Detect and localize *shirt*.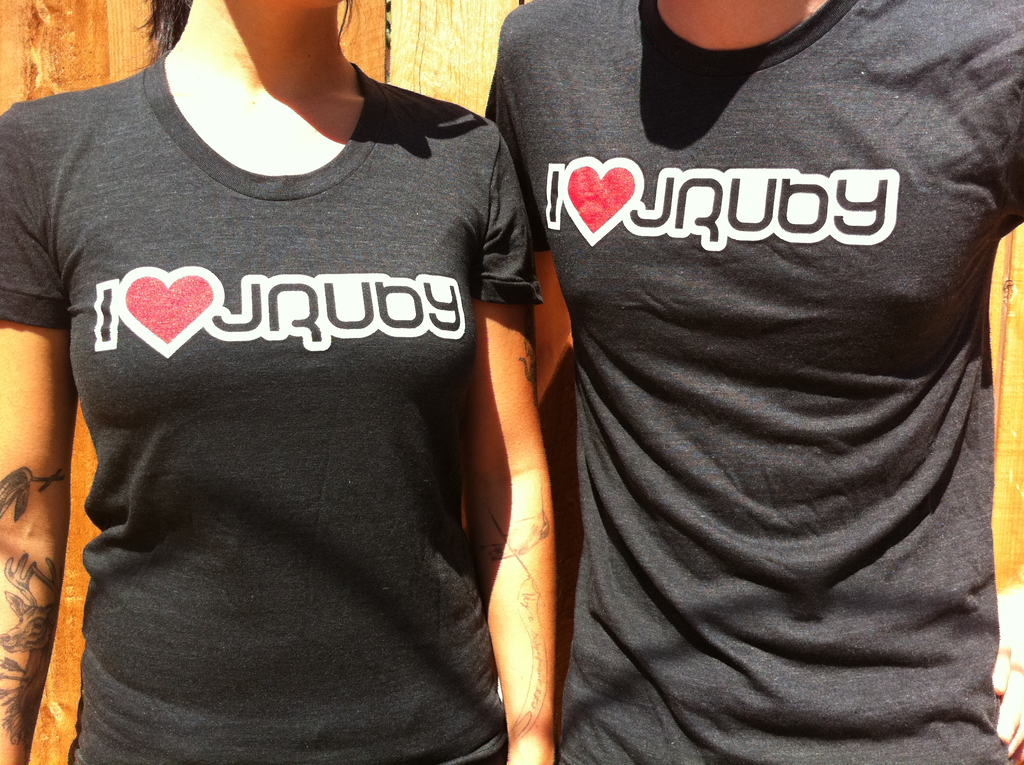
Localized at 471, 1, 1009, 689.
